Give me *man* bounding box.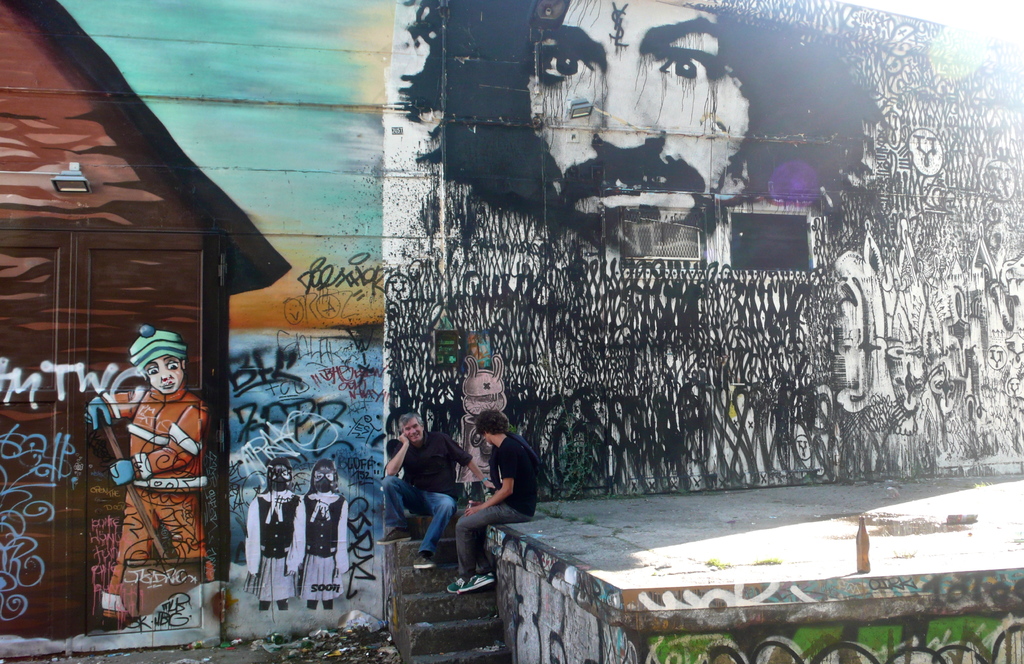
450 412 541 593.
